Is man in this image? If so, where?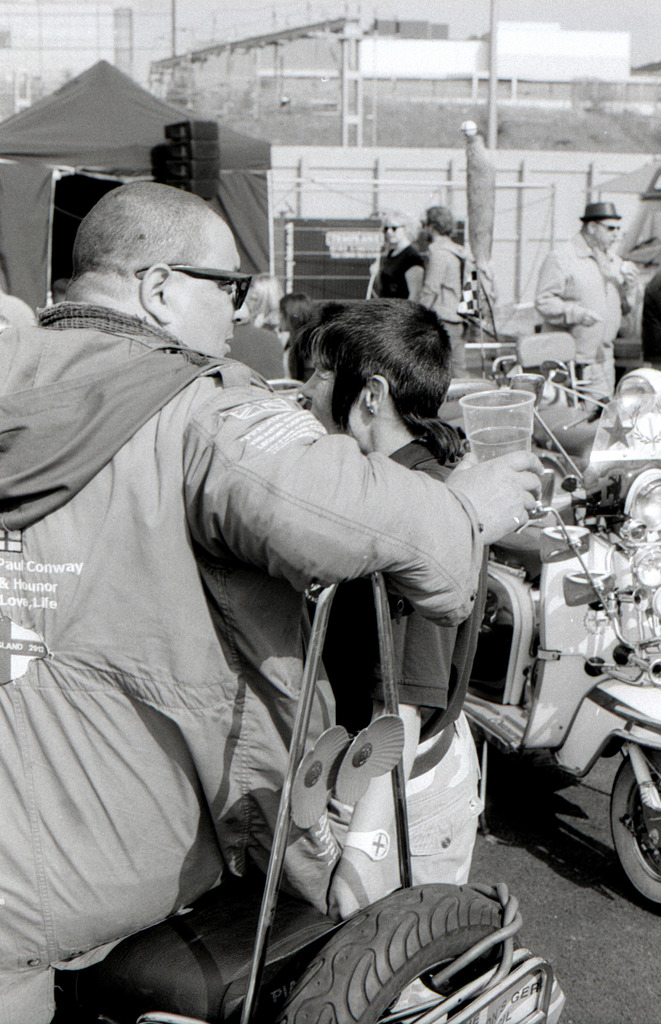
Yes, at pyautogui.locateOnScreen(534, 200, 635, 403).
